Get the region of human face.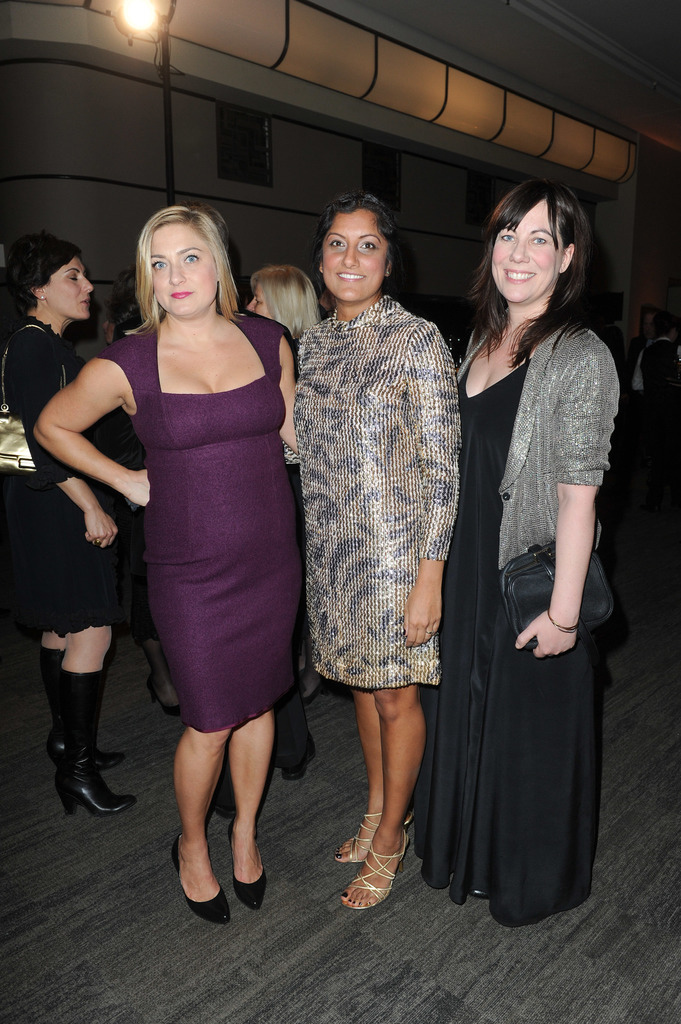
pyautogui.locateOnScreen(493, 197, 565, 304).
